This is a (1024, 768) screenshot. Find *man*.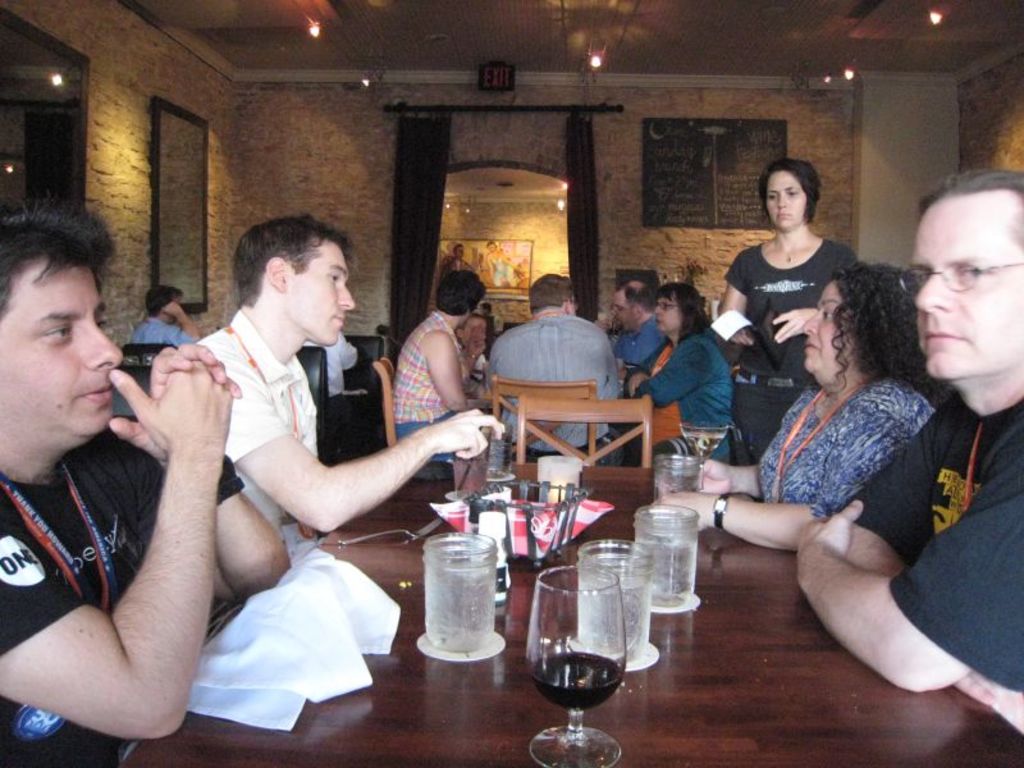
Bounding box: (484,274,627,463).
